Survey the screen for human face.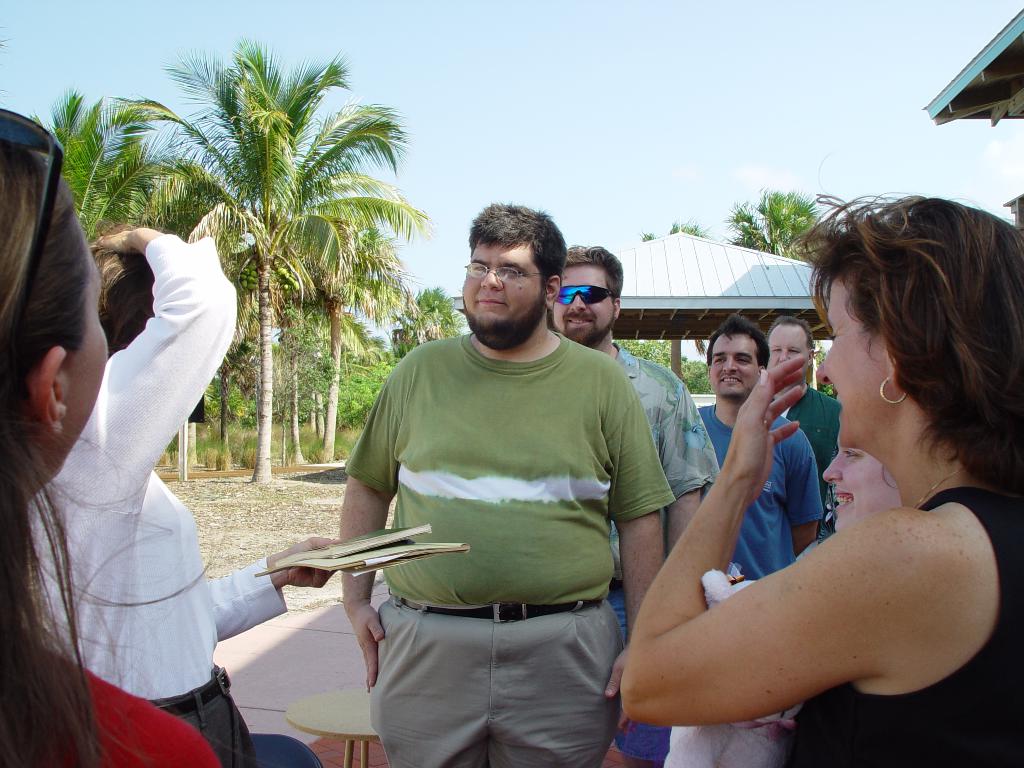
Survey found: <region>765, 325, 810, 365</region>.
